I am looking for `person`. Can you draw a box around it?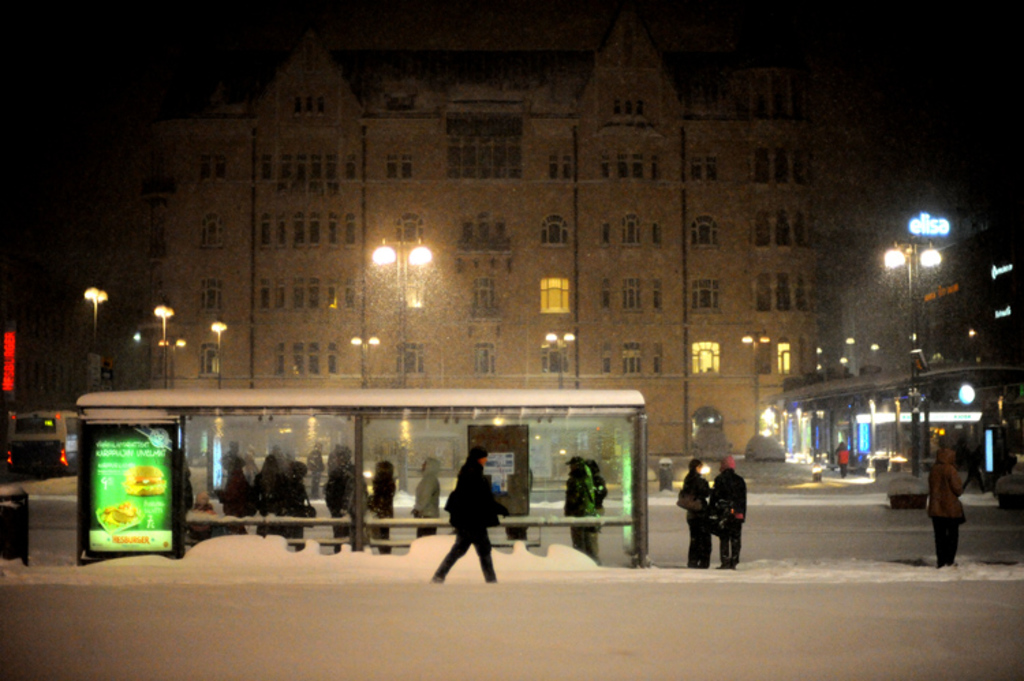
Sure, the bounding box is detection(217, 441, 253, 519).
